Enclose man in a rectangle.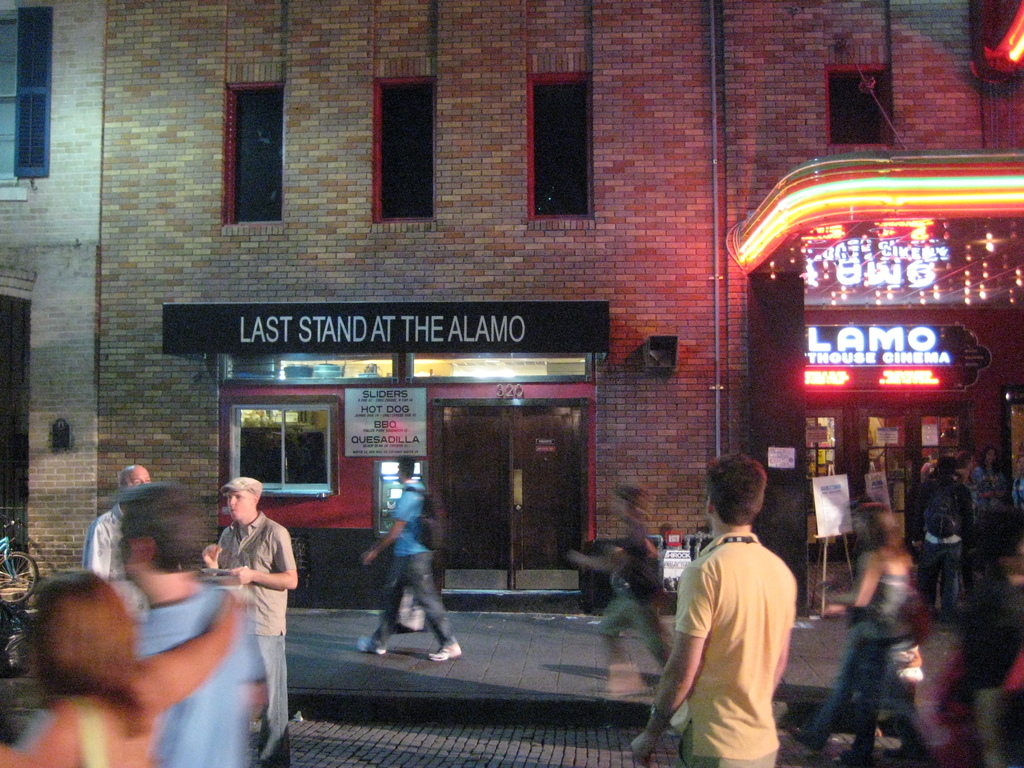
<box>86,465,159,627</box>.
